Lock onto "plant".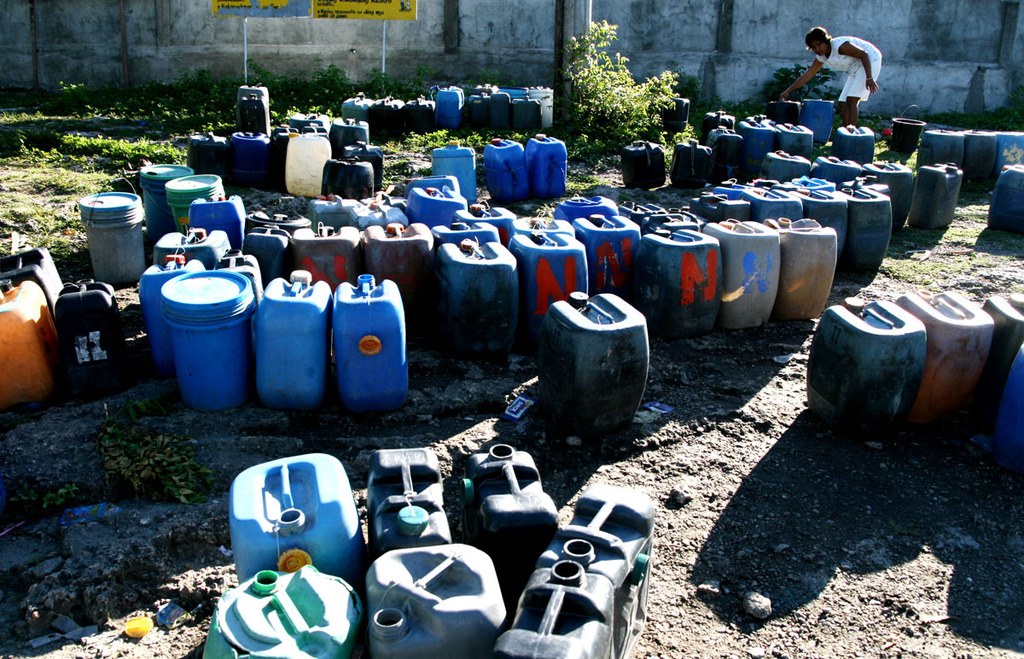
Locked: {"left": 44, "top": 477, "right": 80, "bottom": 510}.
